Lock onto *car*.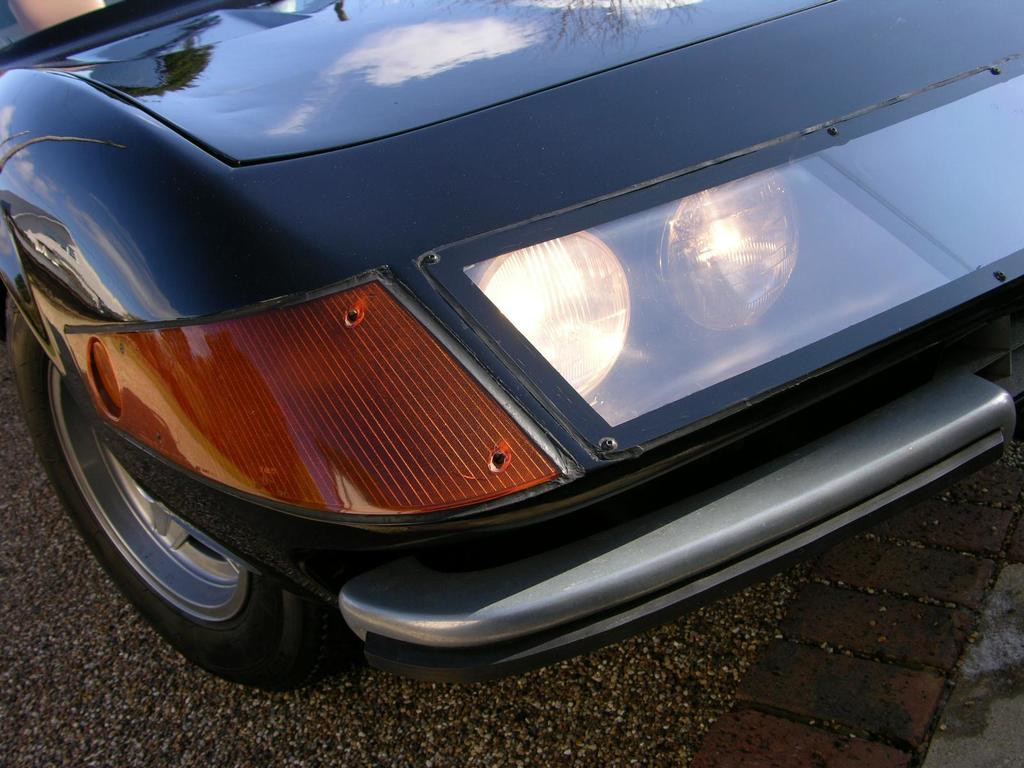
Locked: detection(25, 24, 1006, 714).
